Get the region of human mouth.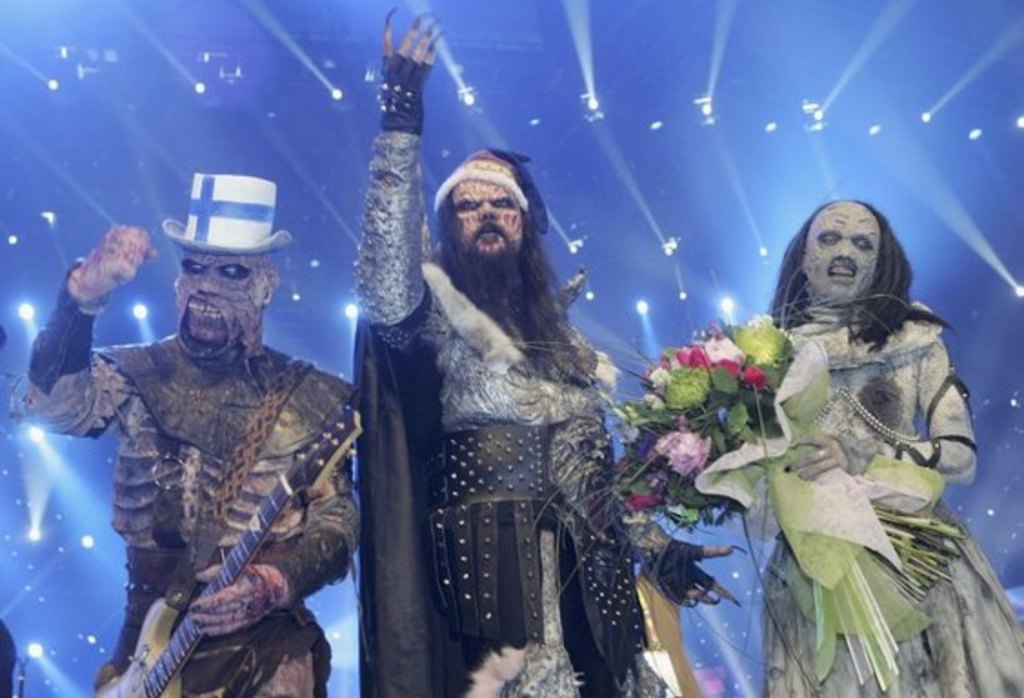
left=828, top=262, right=855, bottom=280.
